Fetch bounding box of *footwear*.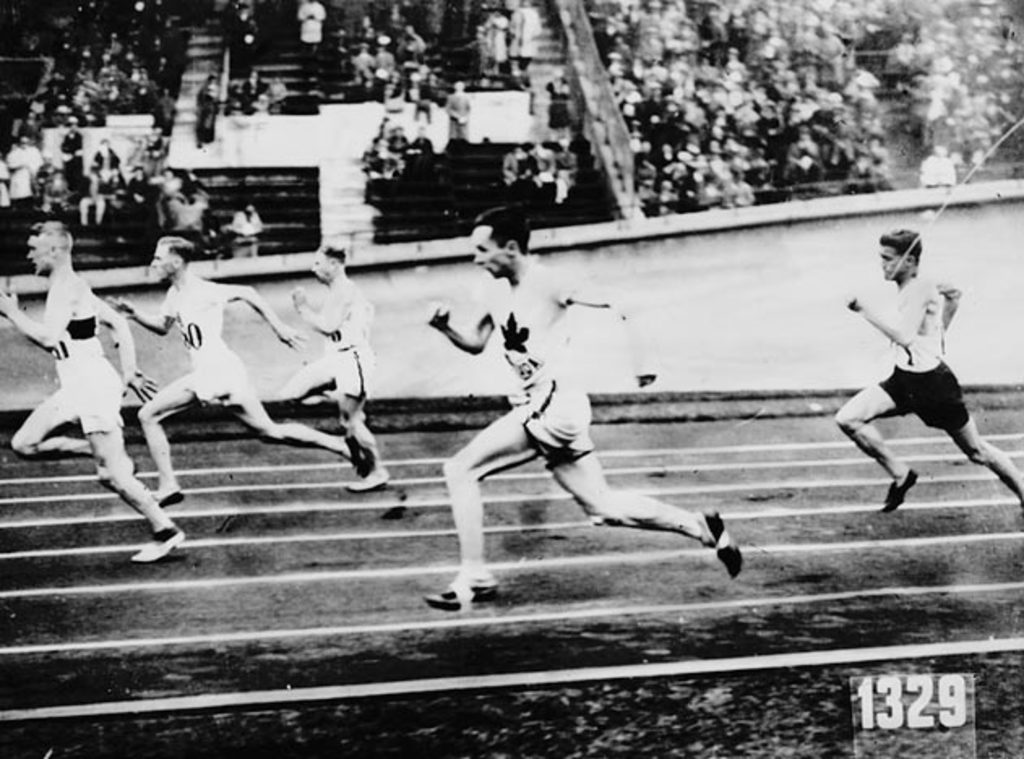
Bbox: select_region(130, 529, 188, 566).
